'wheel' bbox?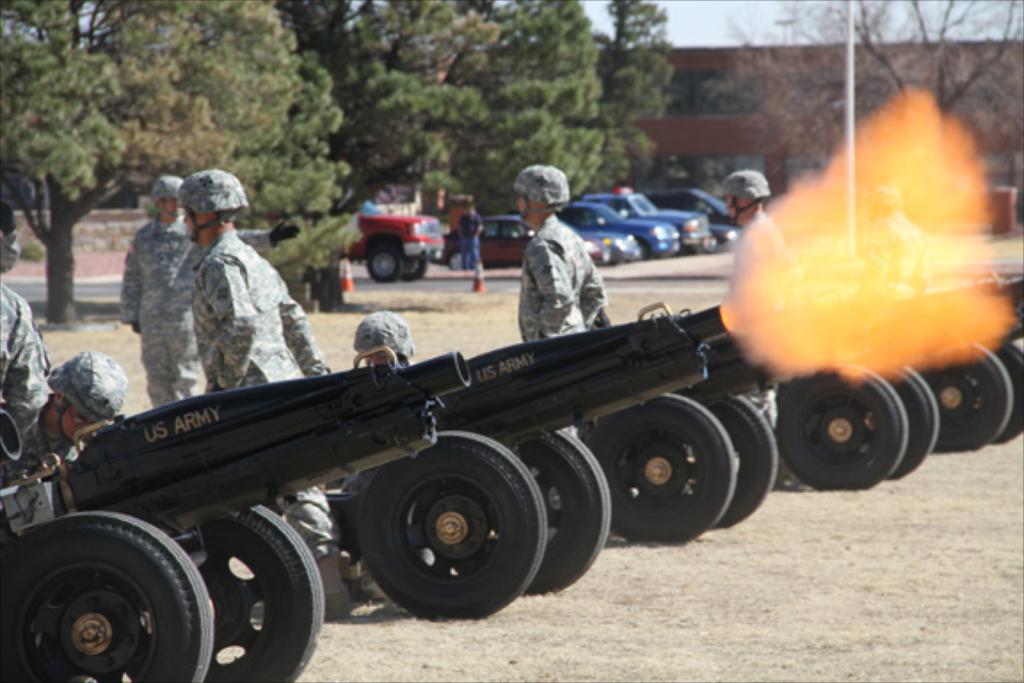
<box>976,342,1019,446</box>
